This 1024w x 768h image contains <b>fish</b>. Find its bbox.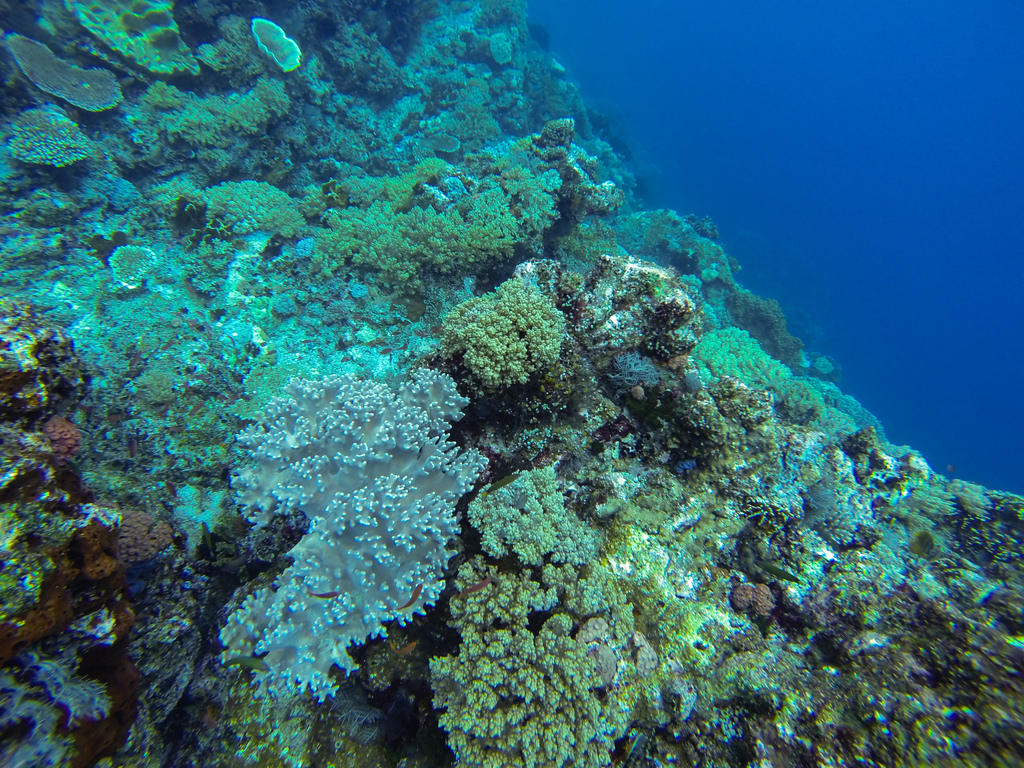
159/339/174/349.
